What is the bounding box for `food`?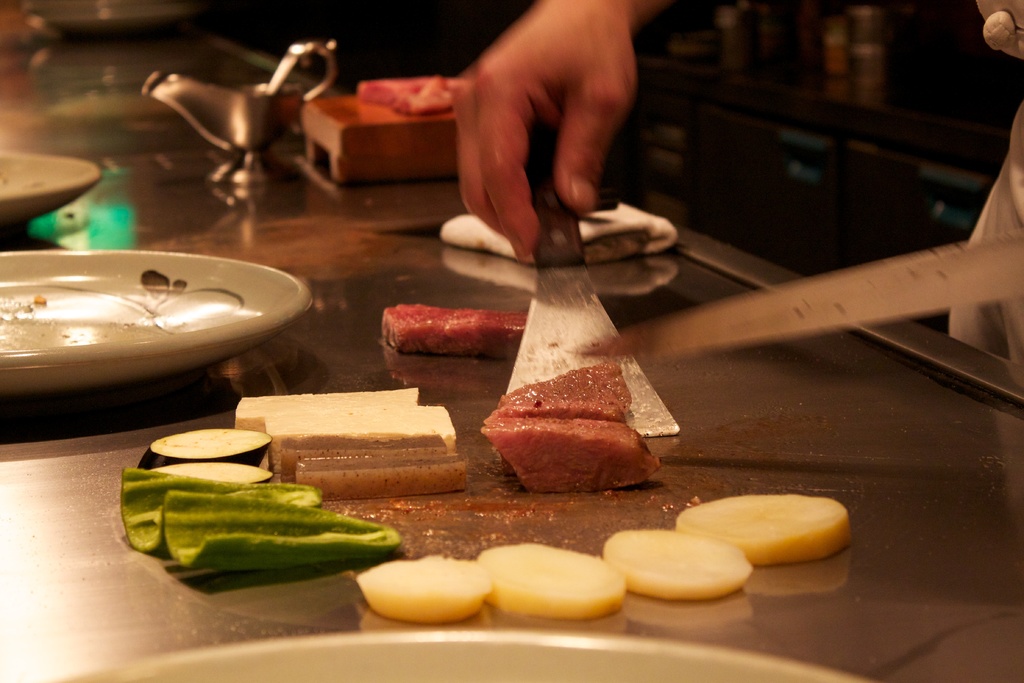
<bbox>676, 493, 856, 570</bbox>.
